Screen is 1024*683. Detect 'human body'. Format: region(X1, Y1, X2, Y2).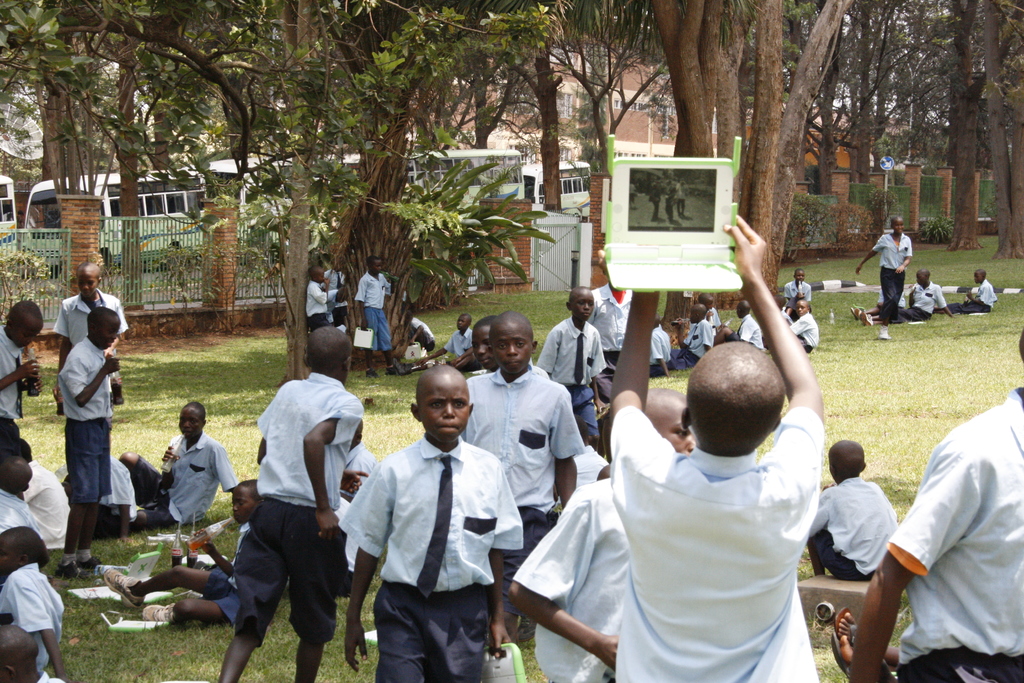
region(353, 256, 405, 375).
